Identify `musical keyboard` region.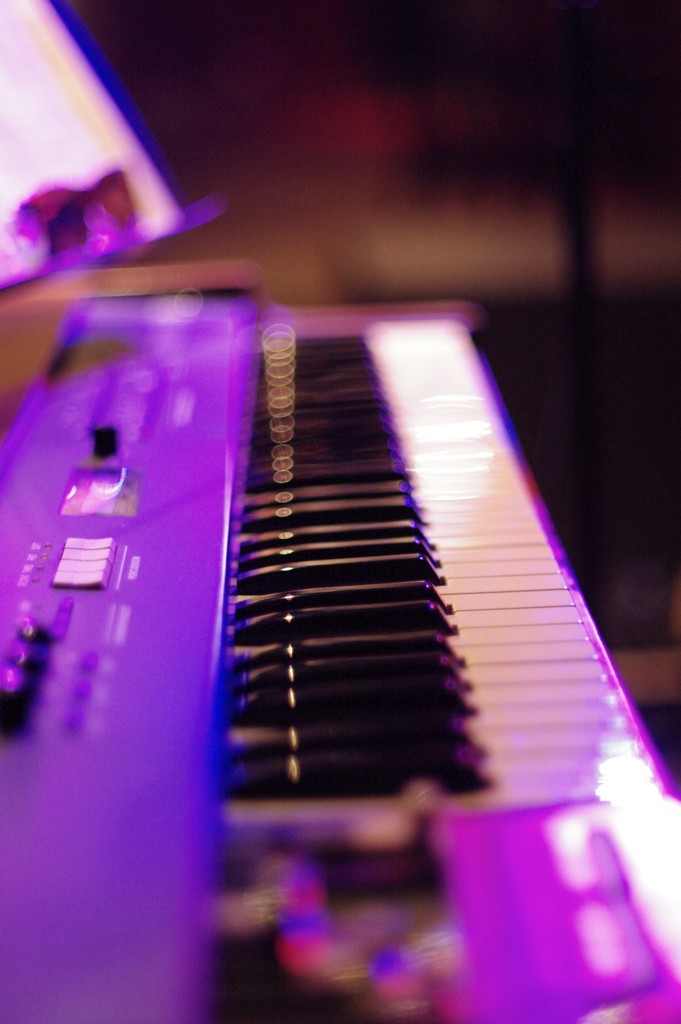
Region: detection(0, 258, 680, 1023).
